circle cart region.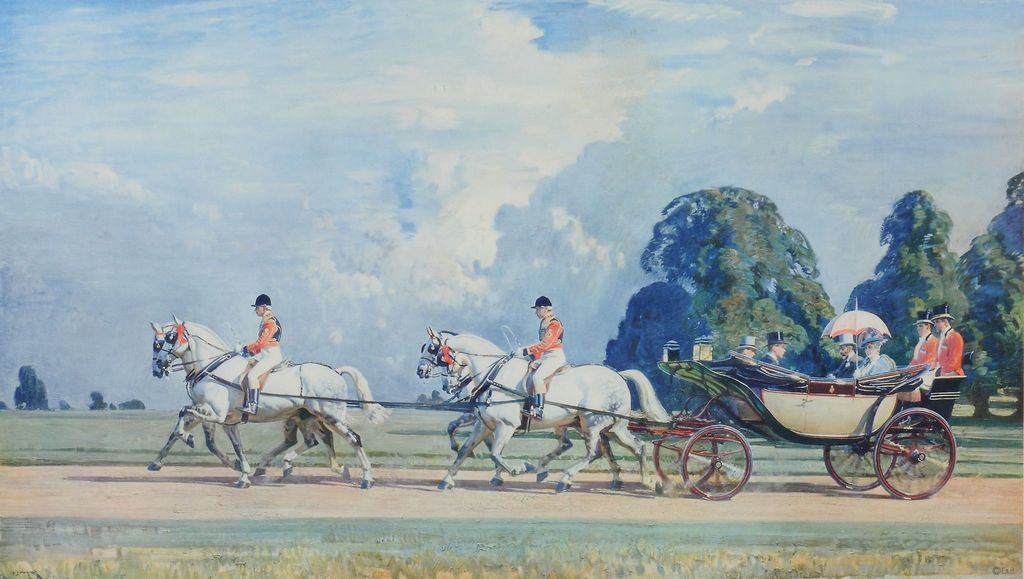
Region: left=572, top=339, right=973, bottom=503.
